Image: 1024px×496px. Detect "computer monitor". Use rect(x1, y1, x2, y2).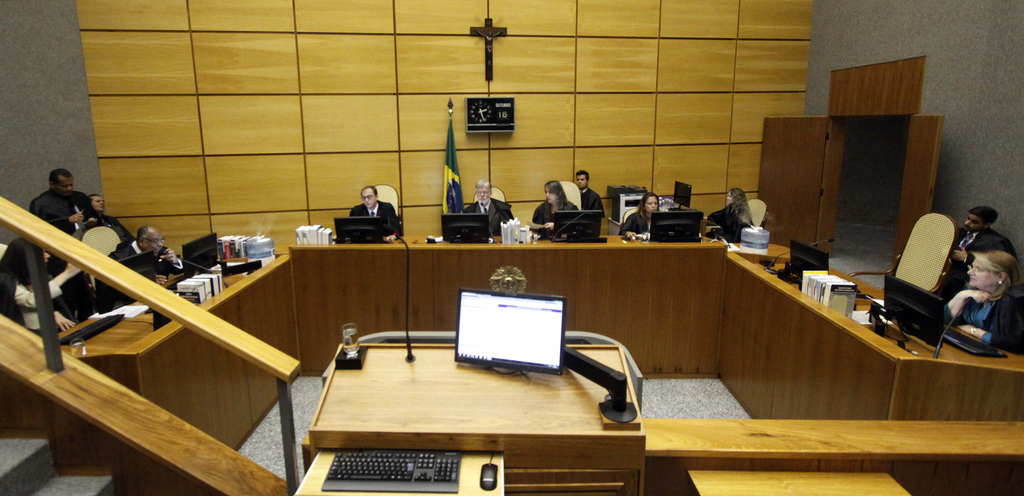
rect(94, 251, 156, 314).
